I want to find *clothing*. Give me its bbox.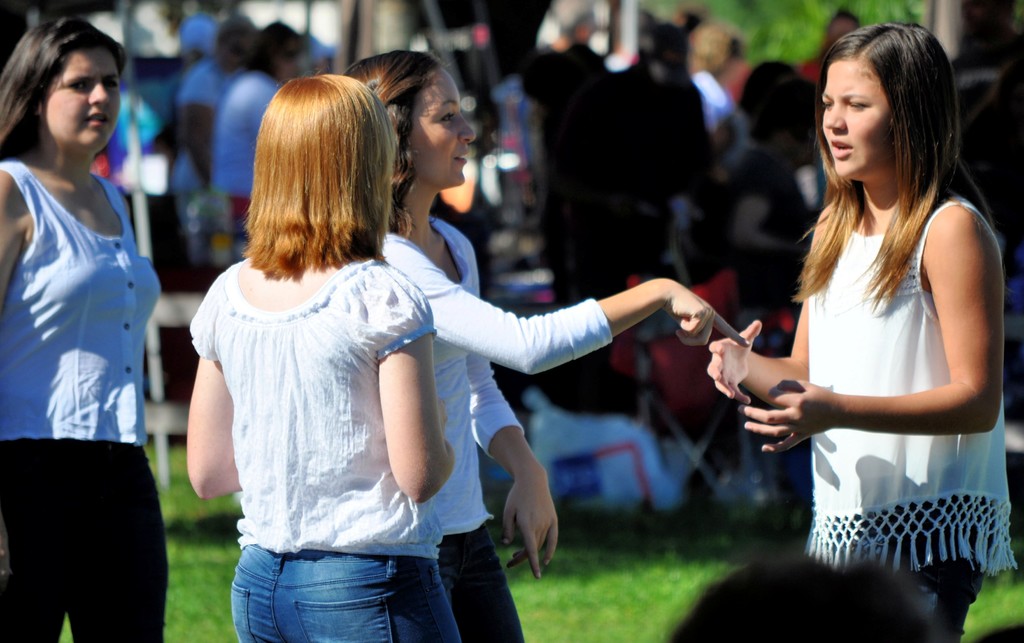
<box>0,156,163,642</box>.
